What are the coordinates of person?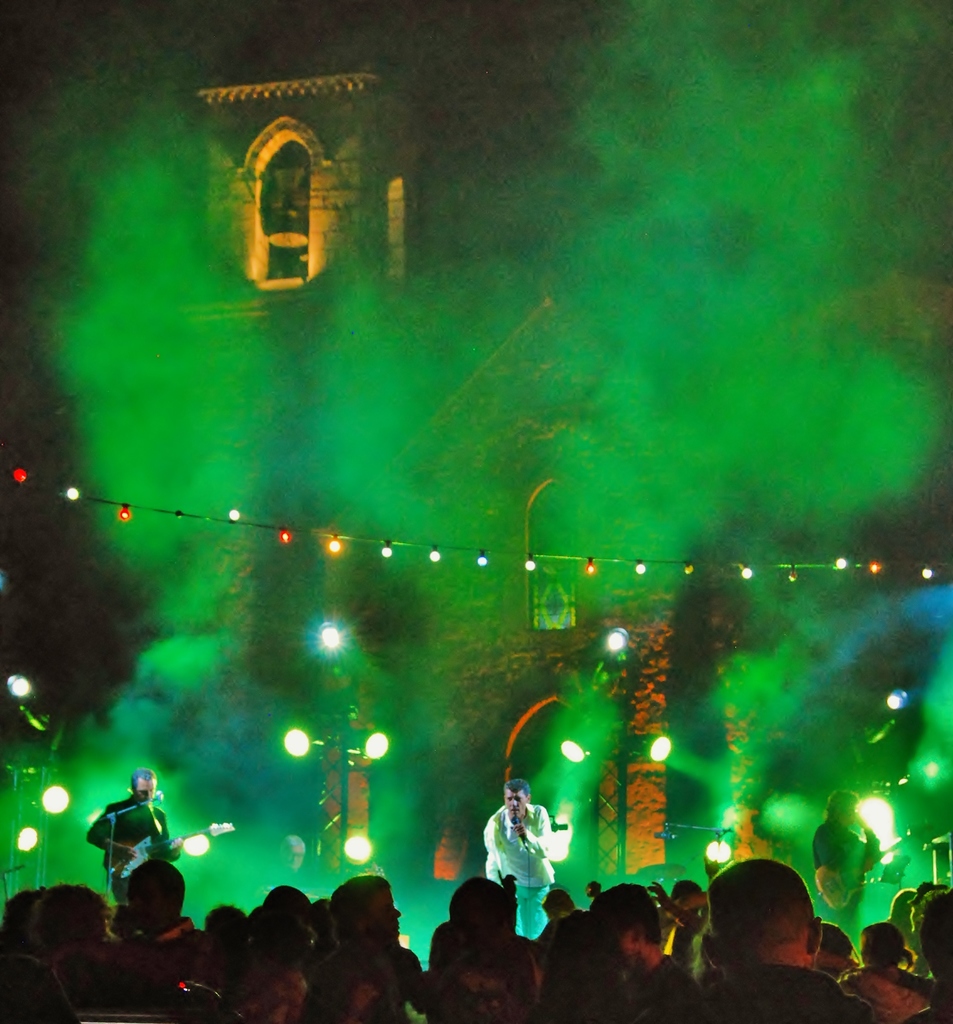
x1=830, y1=911, x2=928, y2=1023.
